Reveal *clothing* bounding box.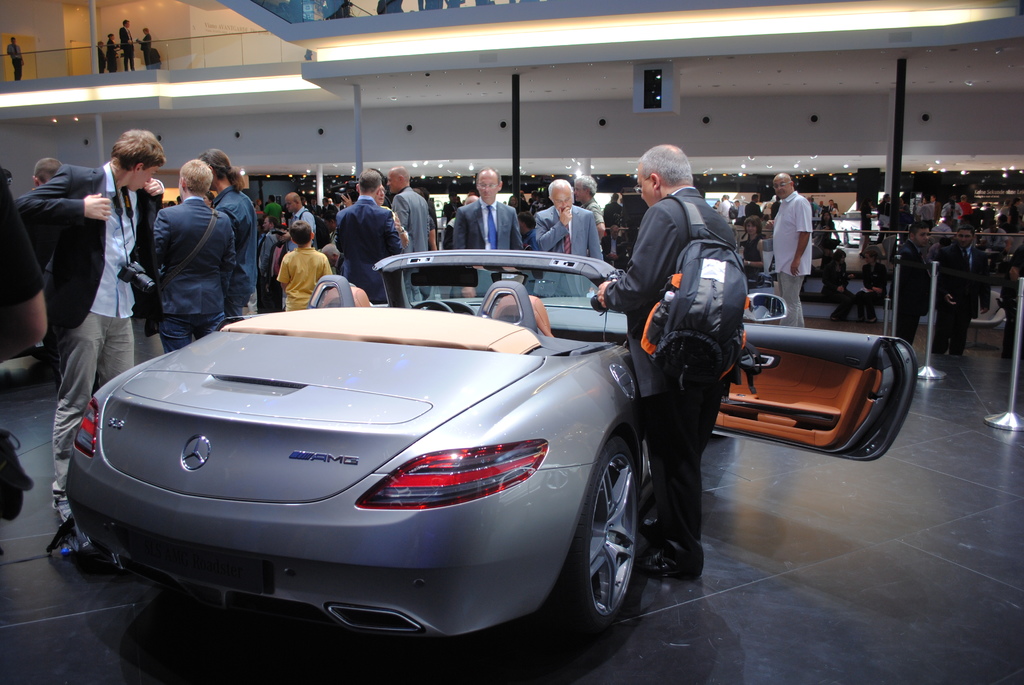
Revealed: x1=149 y1=196 x2=239 y2=354.
